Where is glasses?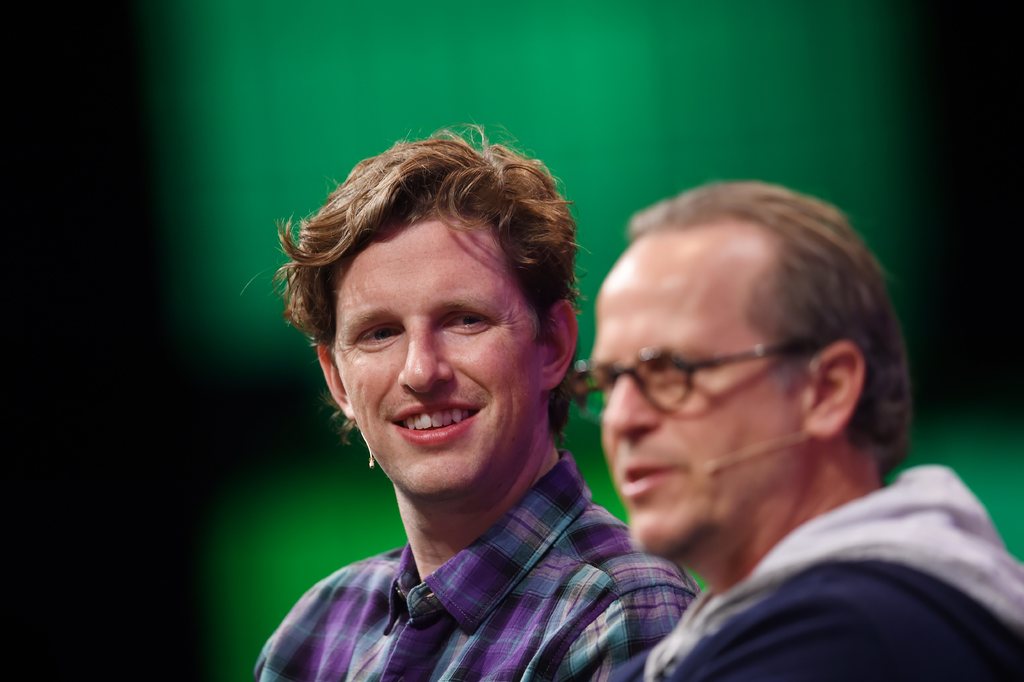
bbox(566, 345, 823, 411).
